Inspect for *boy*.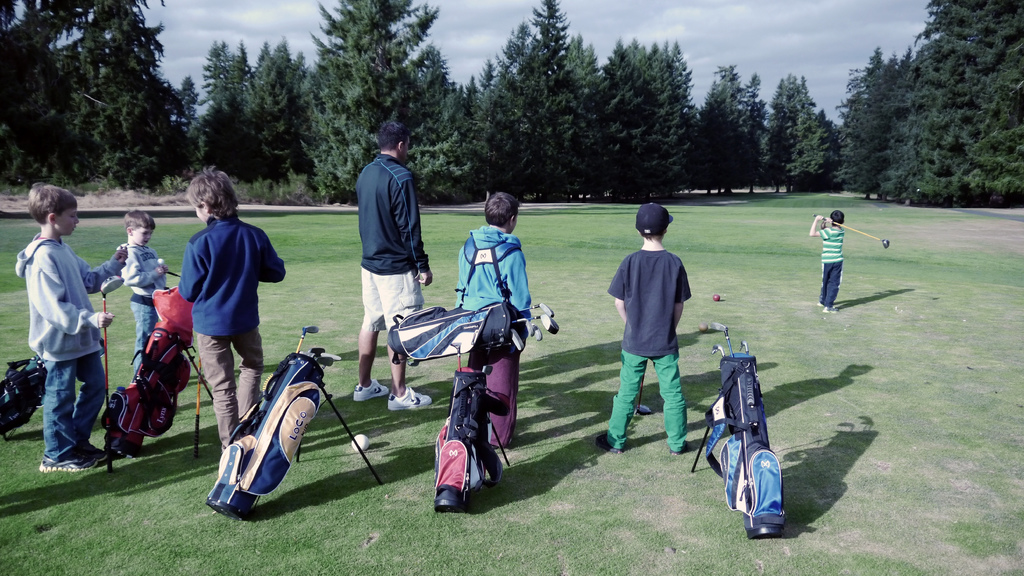
Inspection: bbox=[116, 213, 179, 381].
